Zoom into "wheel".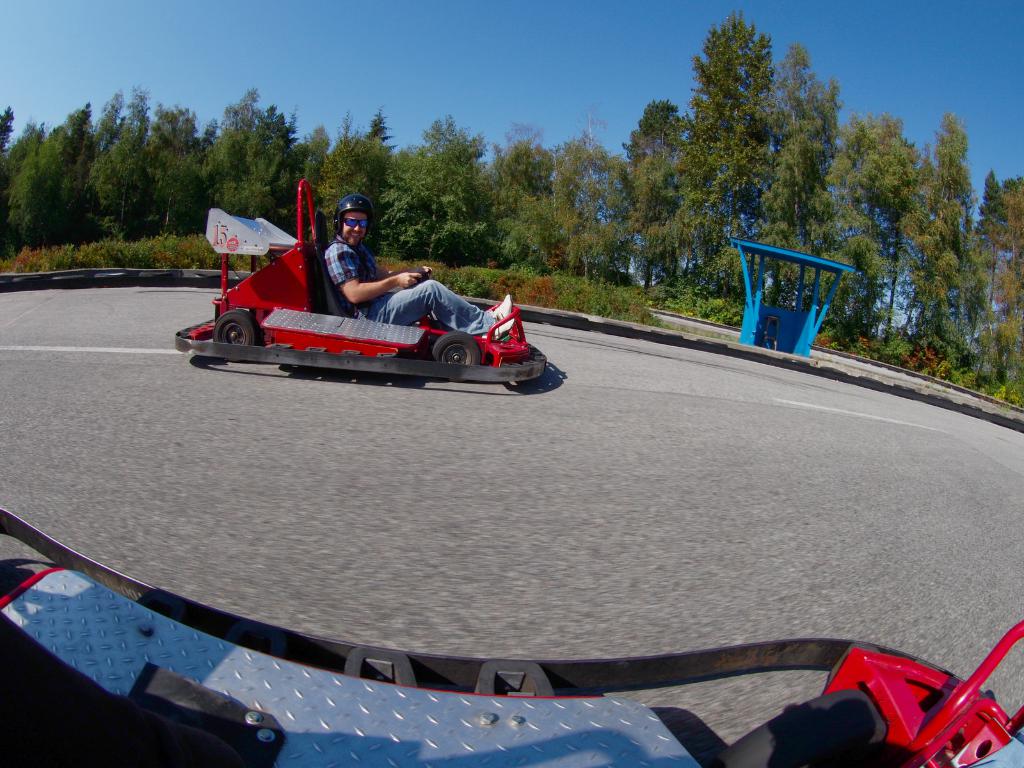
Zoom target: x1=211, y1=306, x2=260, y2=362.
